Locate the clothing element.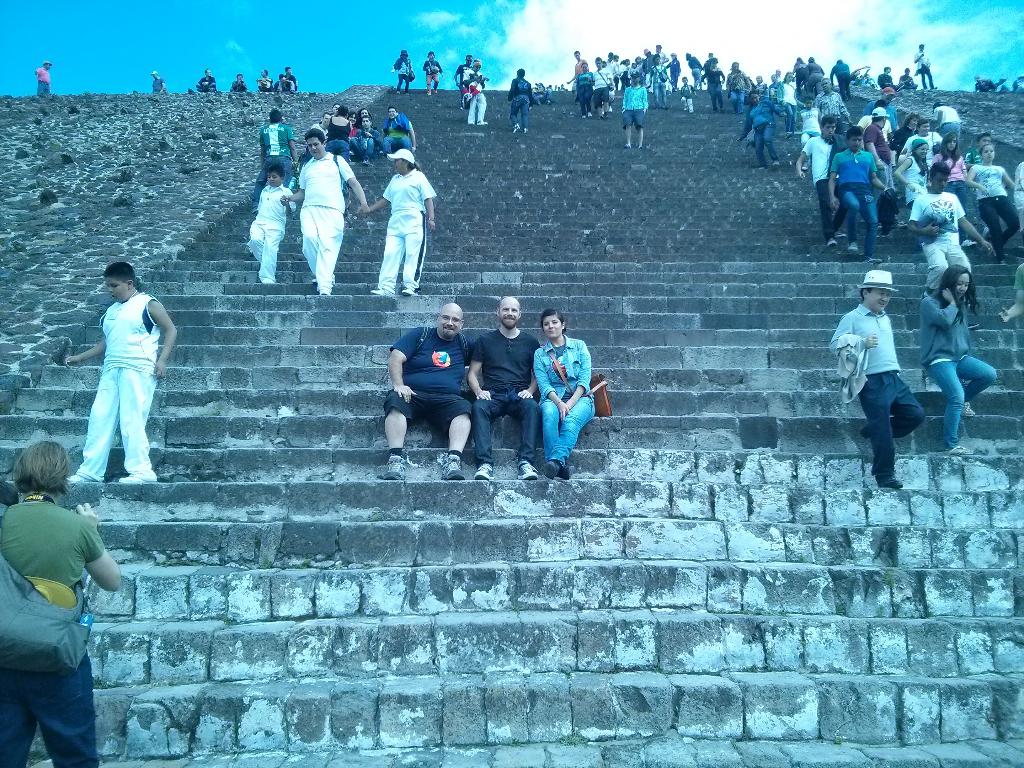
Element bbox: box=[815, 88, 849, 121].
